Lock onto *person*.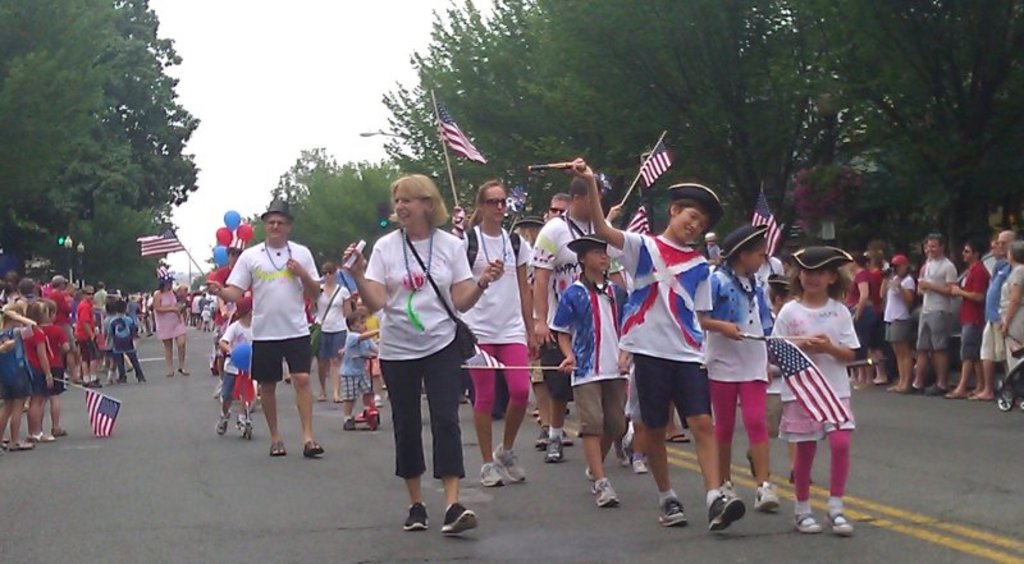
Locked: BBox(337, 170, 504, 540).
